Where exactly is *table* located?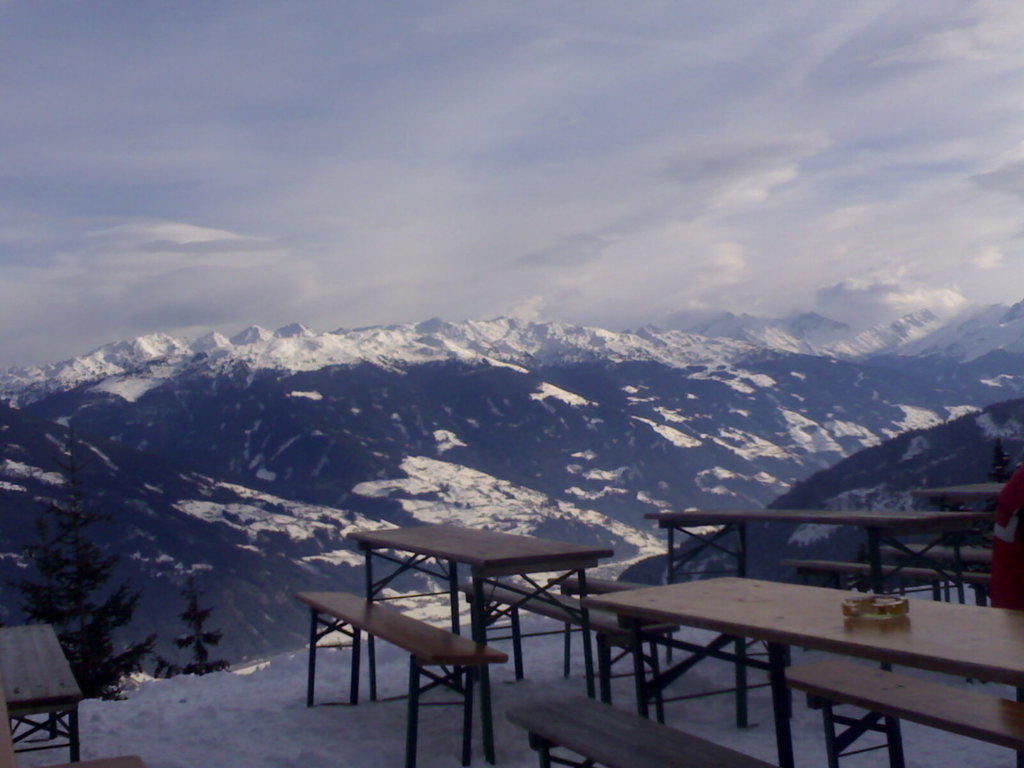
Its bounding box is 582:566:1023:767.
